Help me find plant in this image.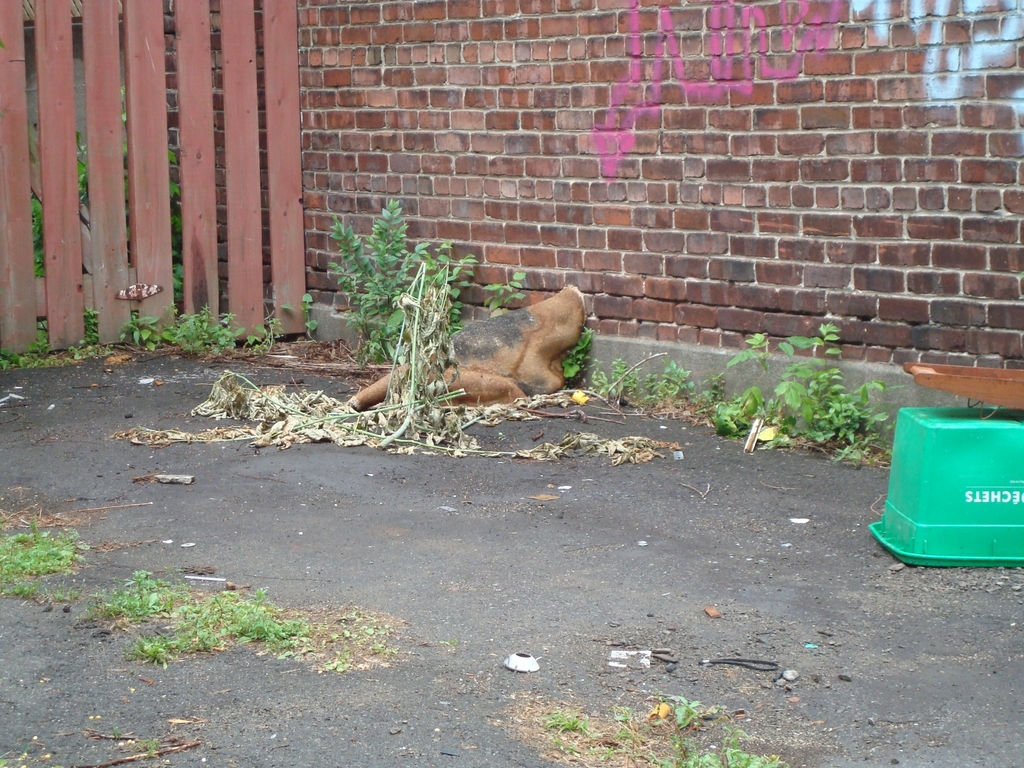
Found it: select_region(714, 333, 780, 407).
